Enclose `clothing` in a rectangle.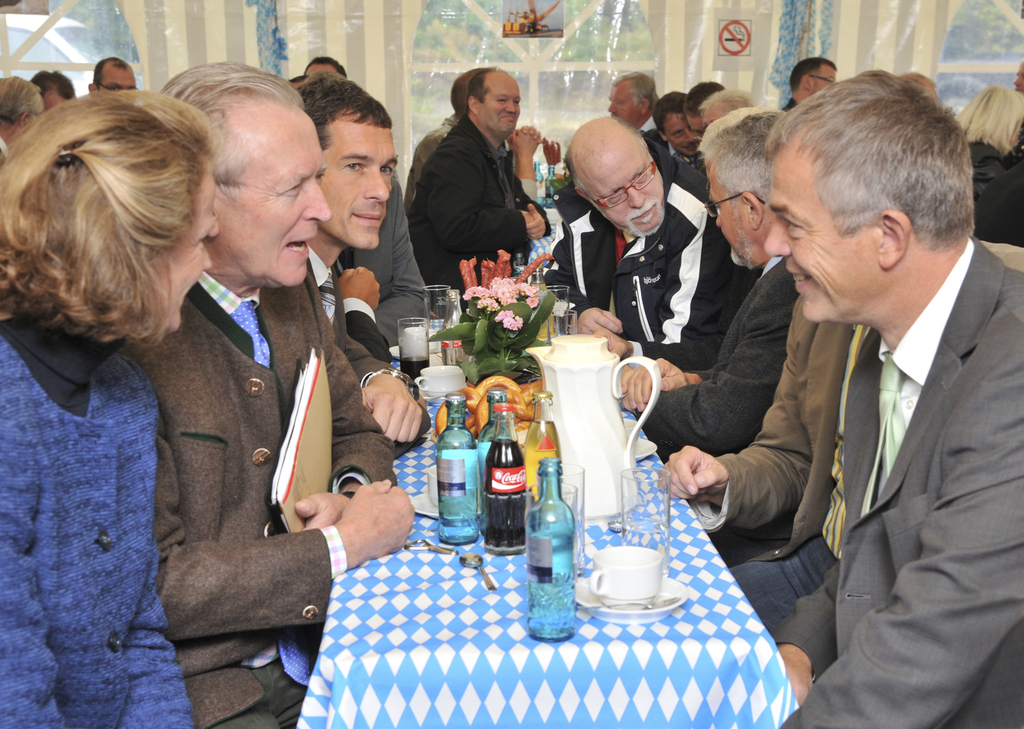
<box>150,268,391,728</box>.
